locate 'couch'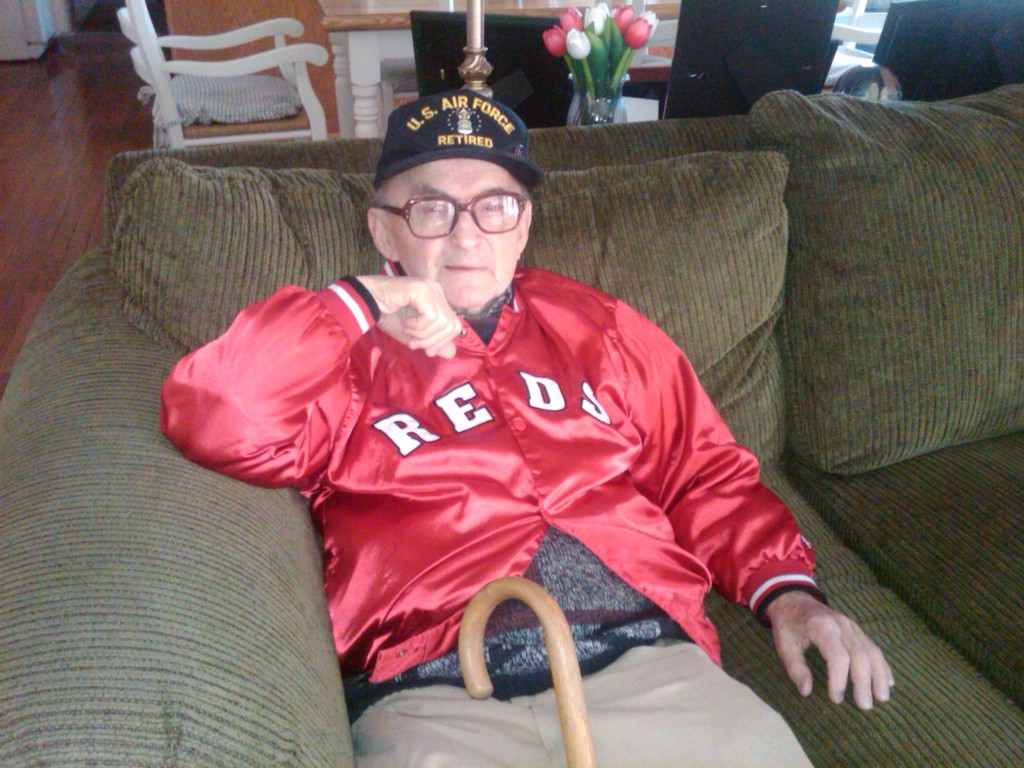
{"left": 14, "top": 108, "right": 1023, "bottom": 714}
